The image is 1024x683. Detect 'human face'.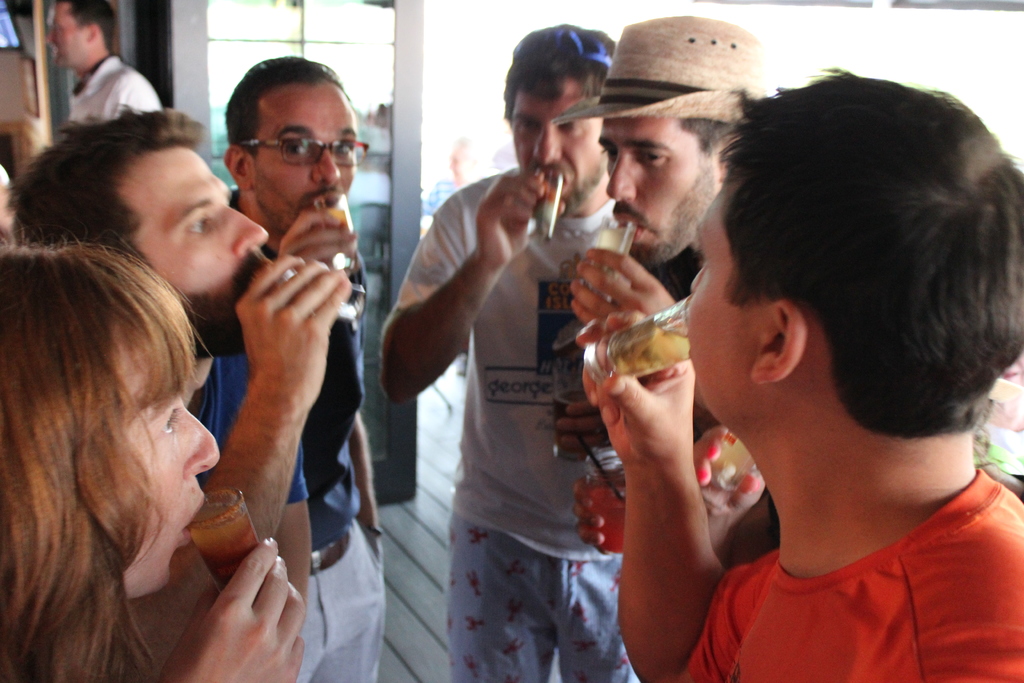
Detection: detection(598, 121, 720, 270).
